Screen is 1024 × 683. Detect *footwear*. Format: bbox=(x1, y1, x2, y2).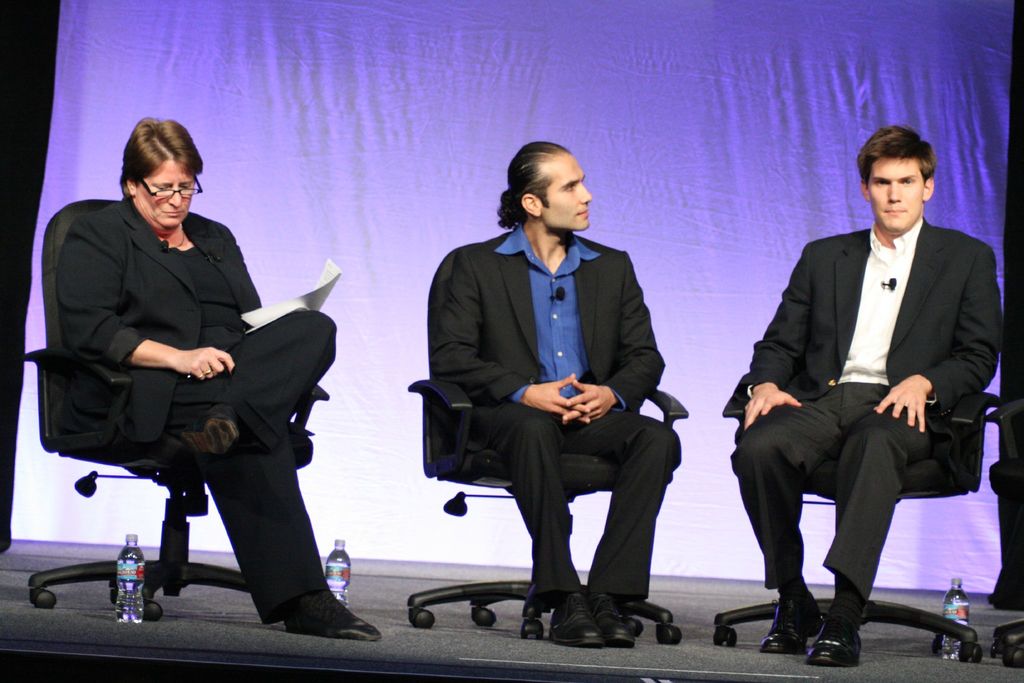
bbox=(545, 594, 603, 648).
